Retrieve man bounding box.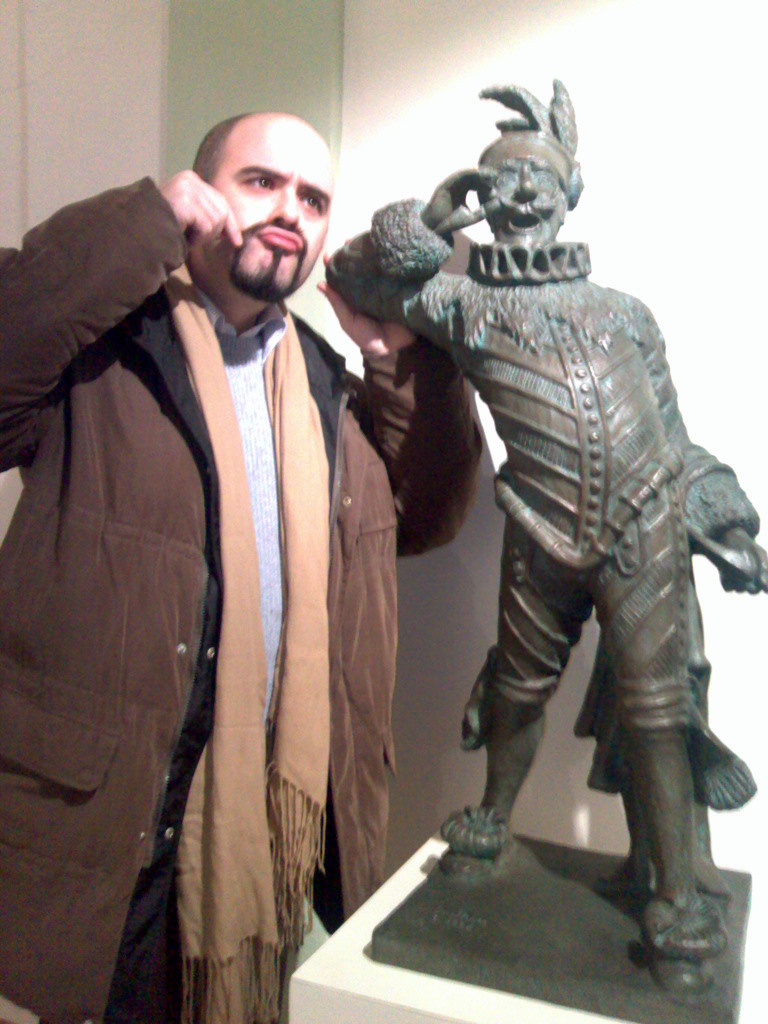
Bounding box: l=38, t=63, r=452, b=1023.
